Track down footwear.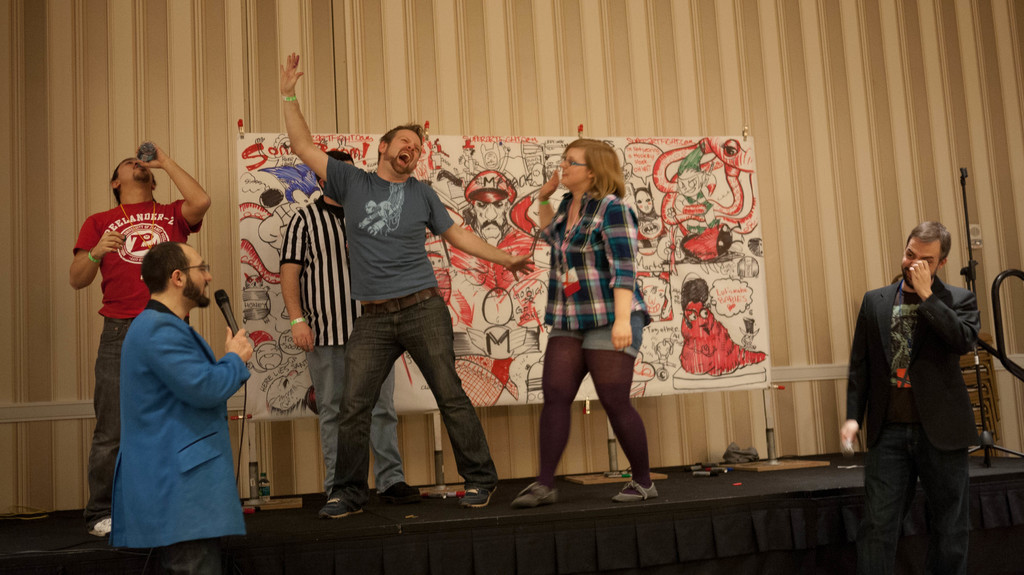
Tracked to bbox(86, 519, 115, 542).
